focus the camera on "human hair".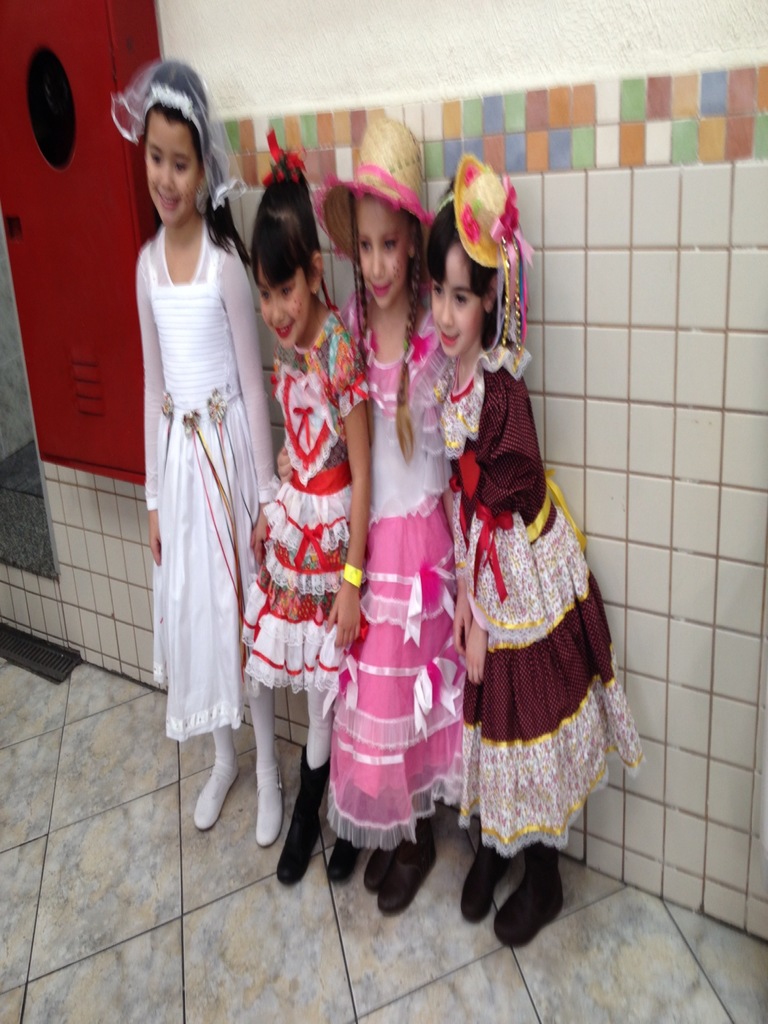
Focus region: {"left": 248, "top": 166, "right": 317, "bottom": 301}.
